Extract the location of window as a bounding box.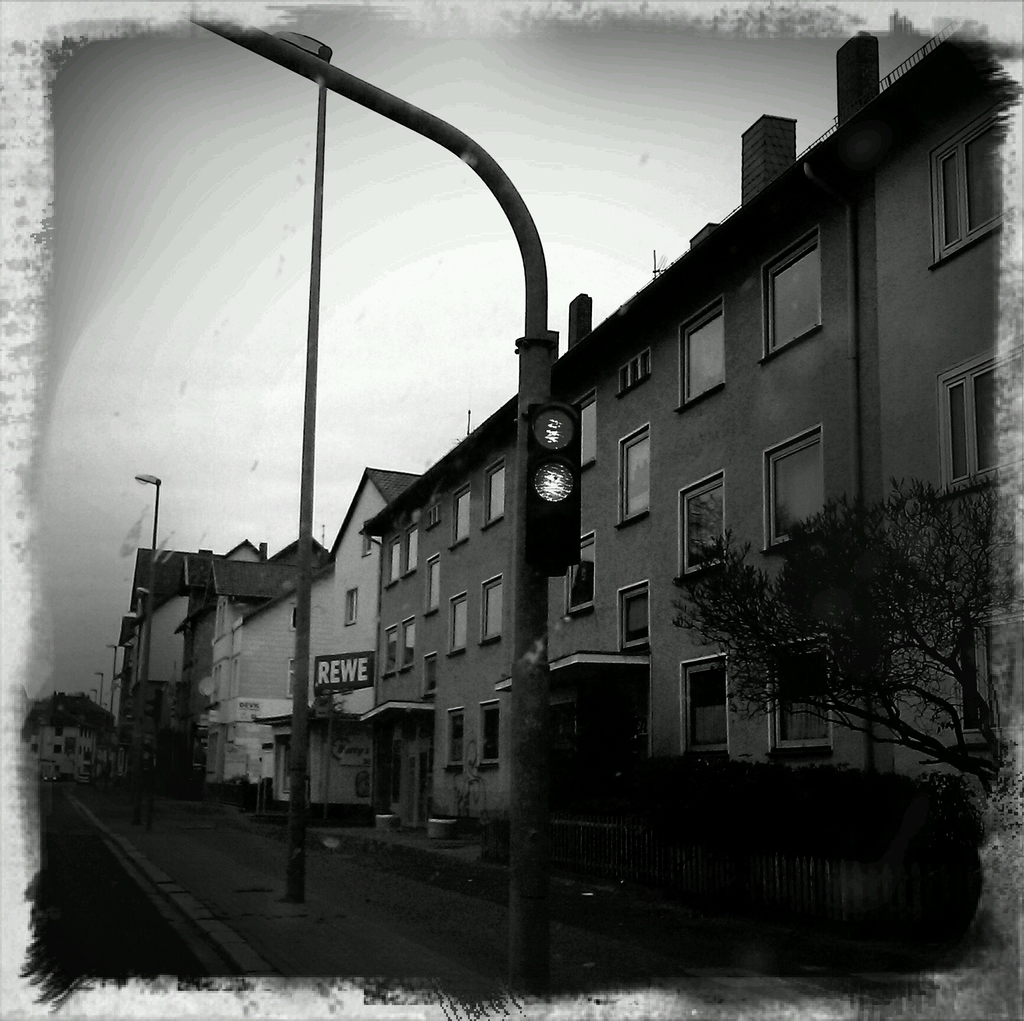
[left=684, top=655, right=731, bottom=757].
